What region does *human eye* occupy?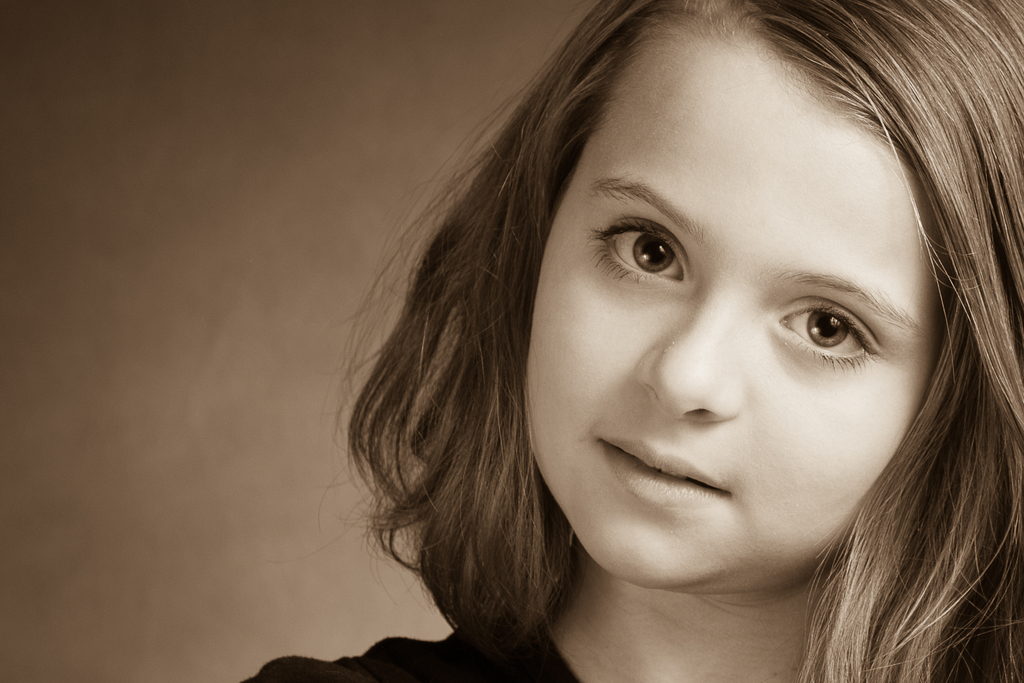
Rect(582, 208, 694, 290).
